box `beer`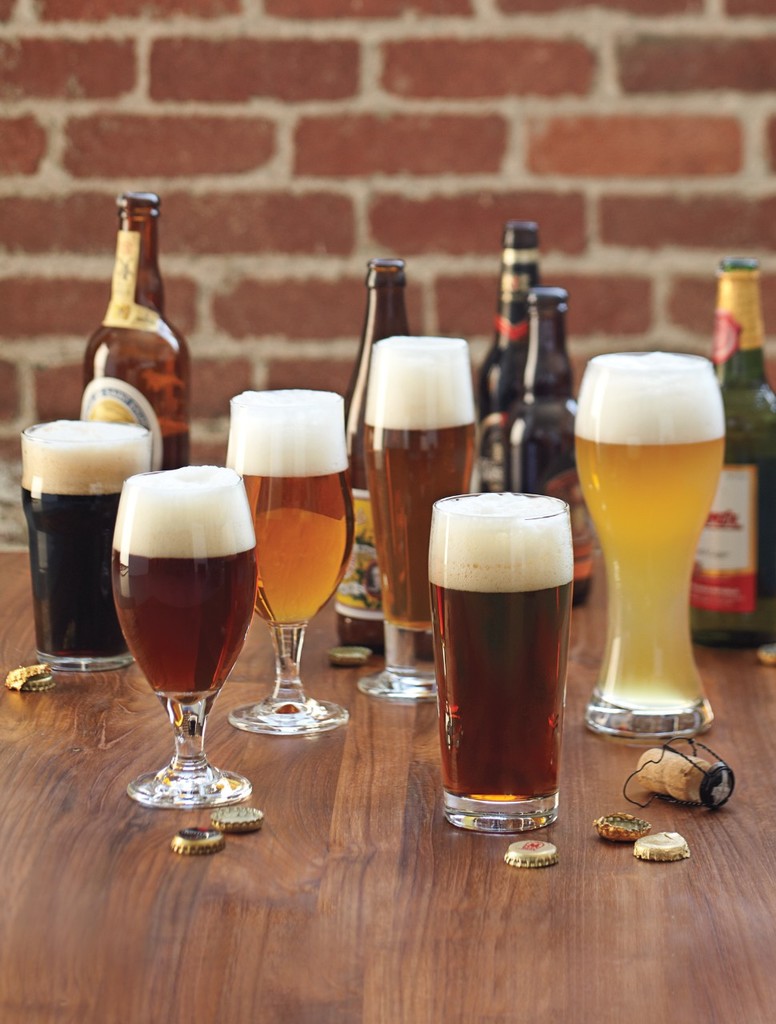
box(345, 241, 408, 621)
